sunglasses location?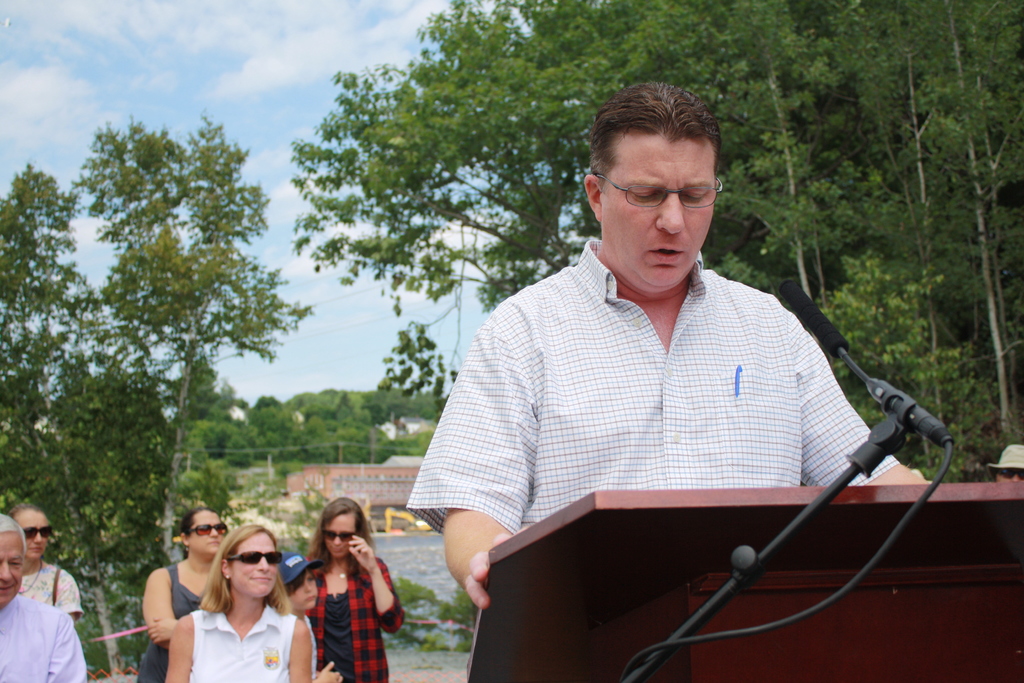
<bbox>24, 525, 51, 541</bbox>
